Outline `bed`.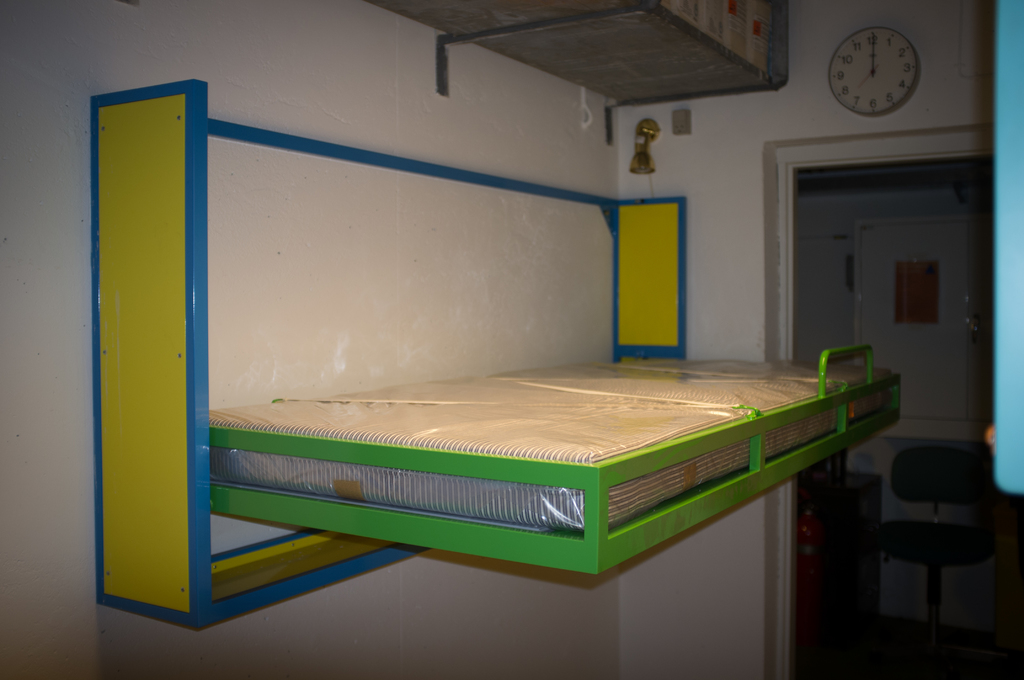
Outline: <region>219, 334, 904, 579</region>.
